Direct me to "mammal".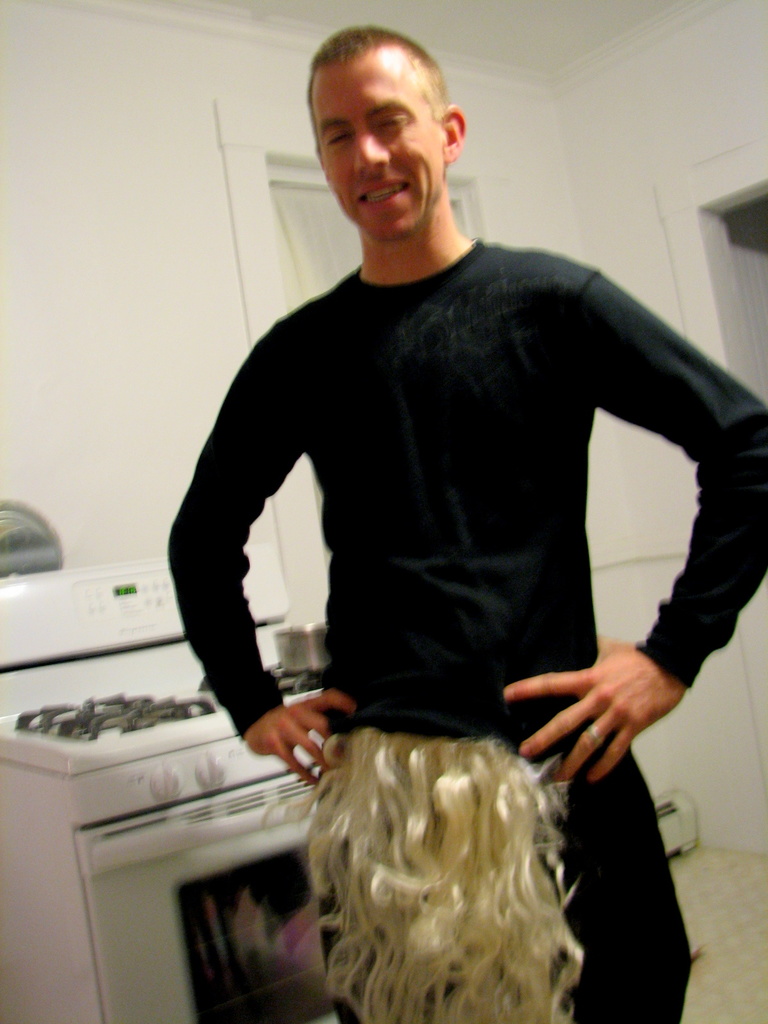
Direction: 74,3,767,1023.
